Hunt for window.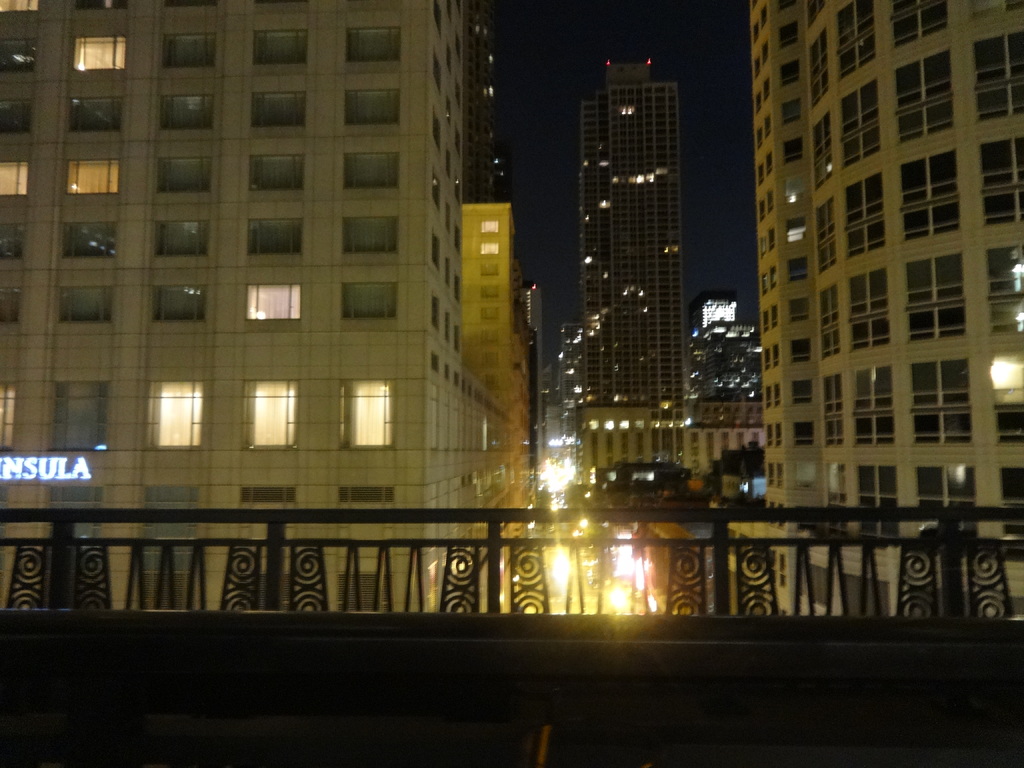
Hunted down at <box>248,218,300,256</box>.
